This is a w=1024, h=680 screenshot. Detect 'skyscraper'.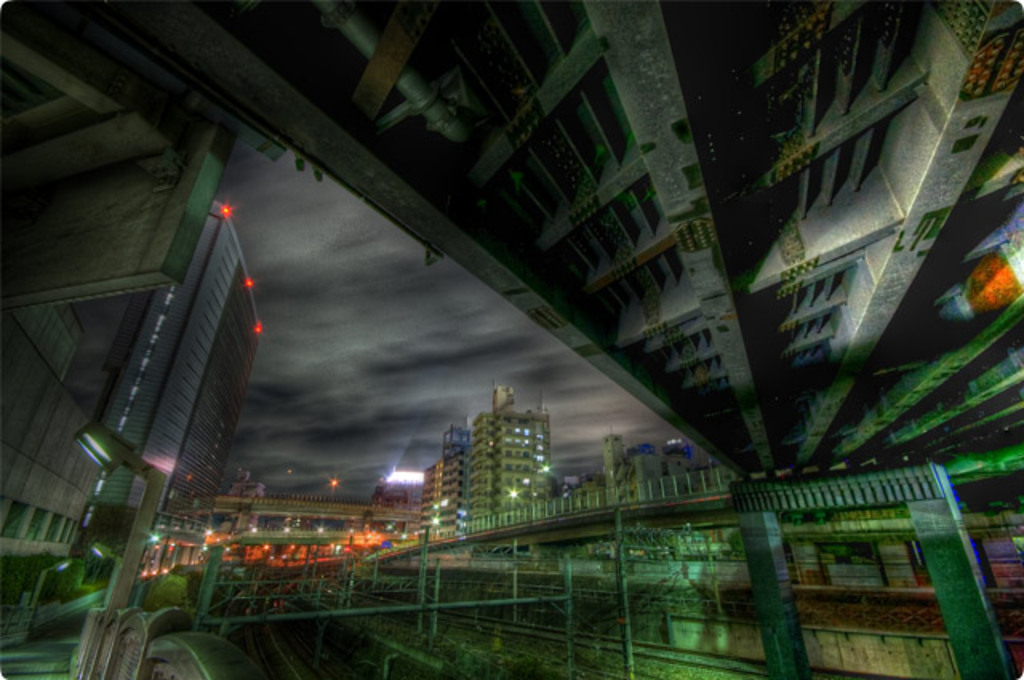
l=418, t=374, r=566, b=539.
